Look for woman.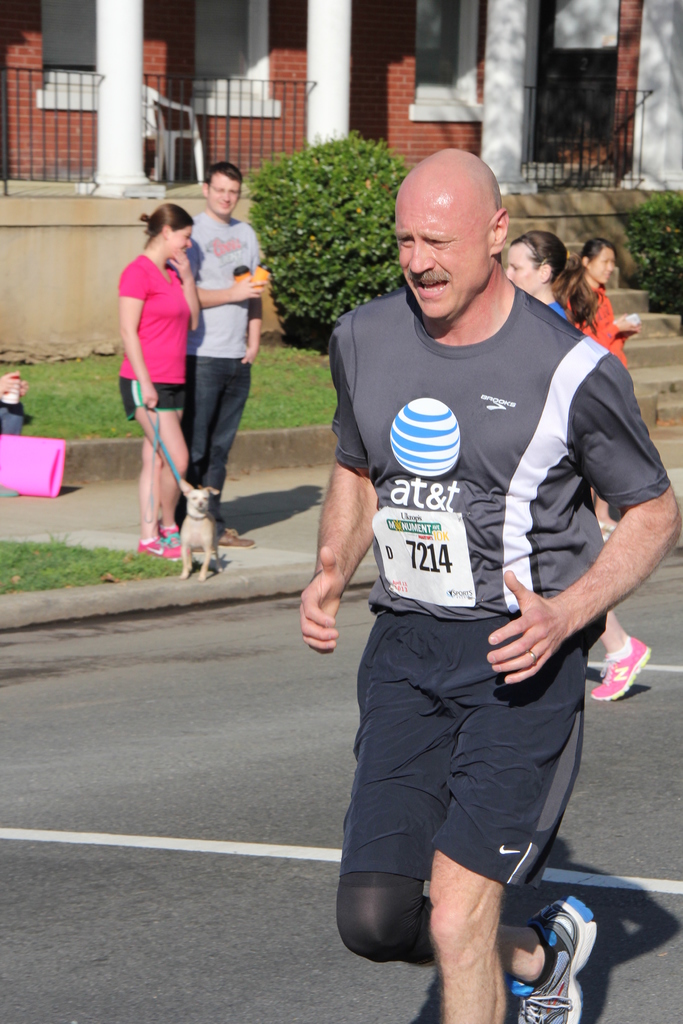
Found: <bbox>506, 230, 654, 700</bbox>.
